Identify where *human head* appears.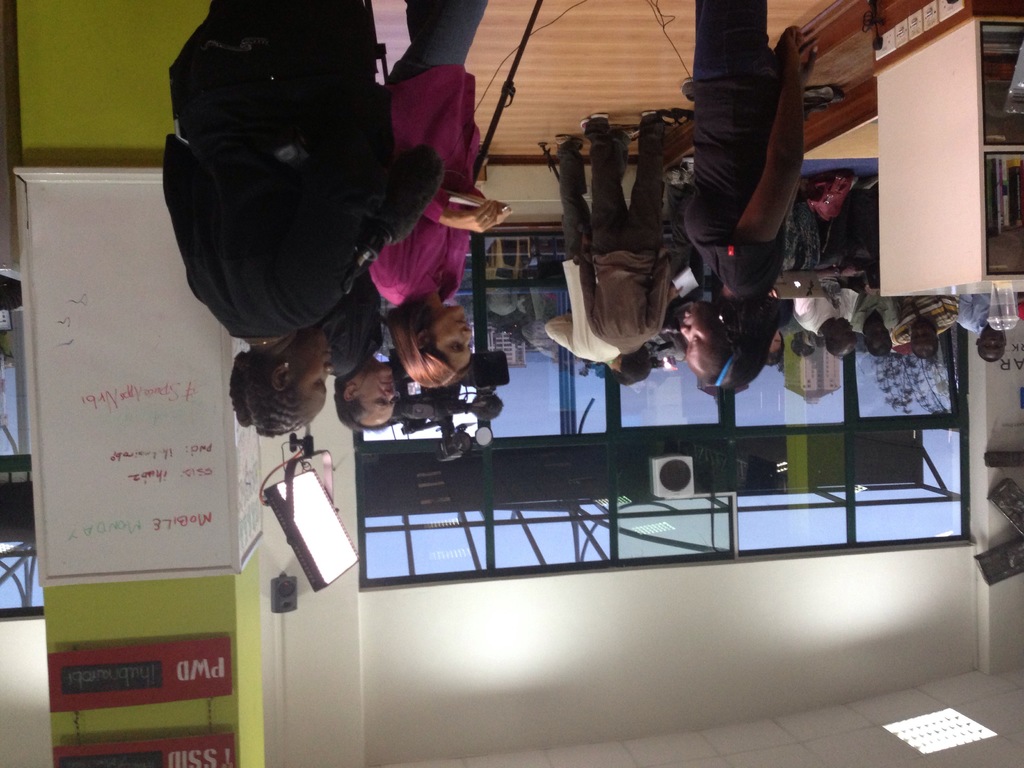
Appears at box(209, 314, 364, 431).
